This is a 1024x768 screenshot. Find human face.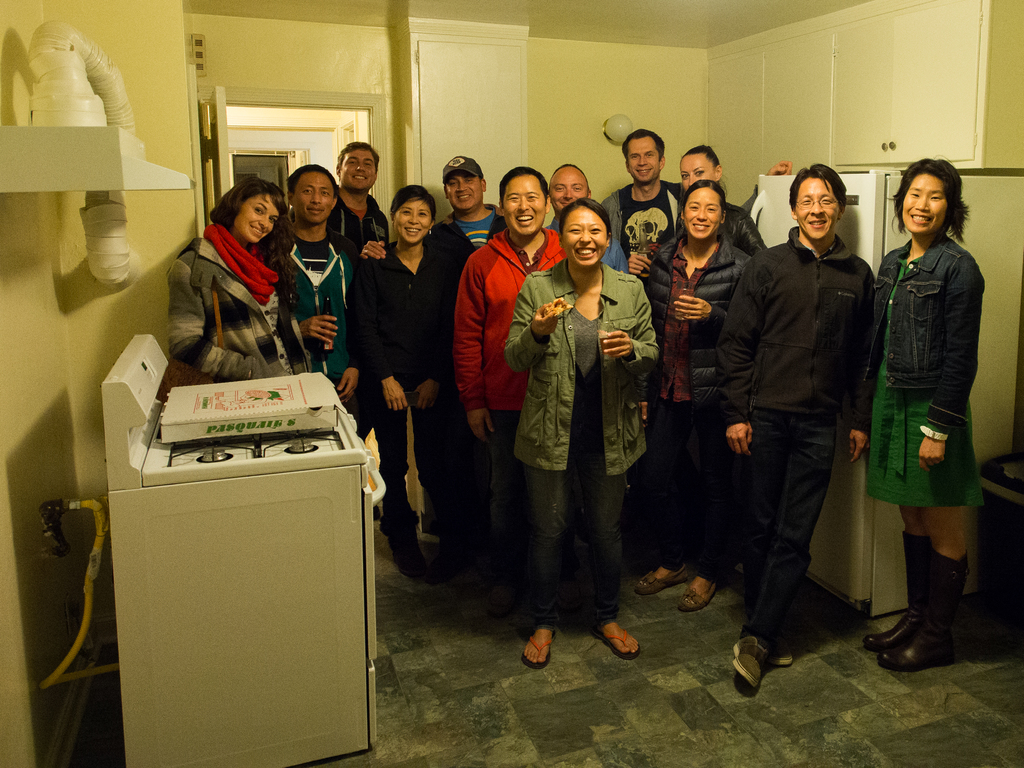
Bounding box: region(680, 151, 721, 192).
